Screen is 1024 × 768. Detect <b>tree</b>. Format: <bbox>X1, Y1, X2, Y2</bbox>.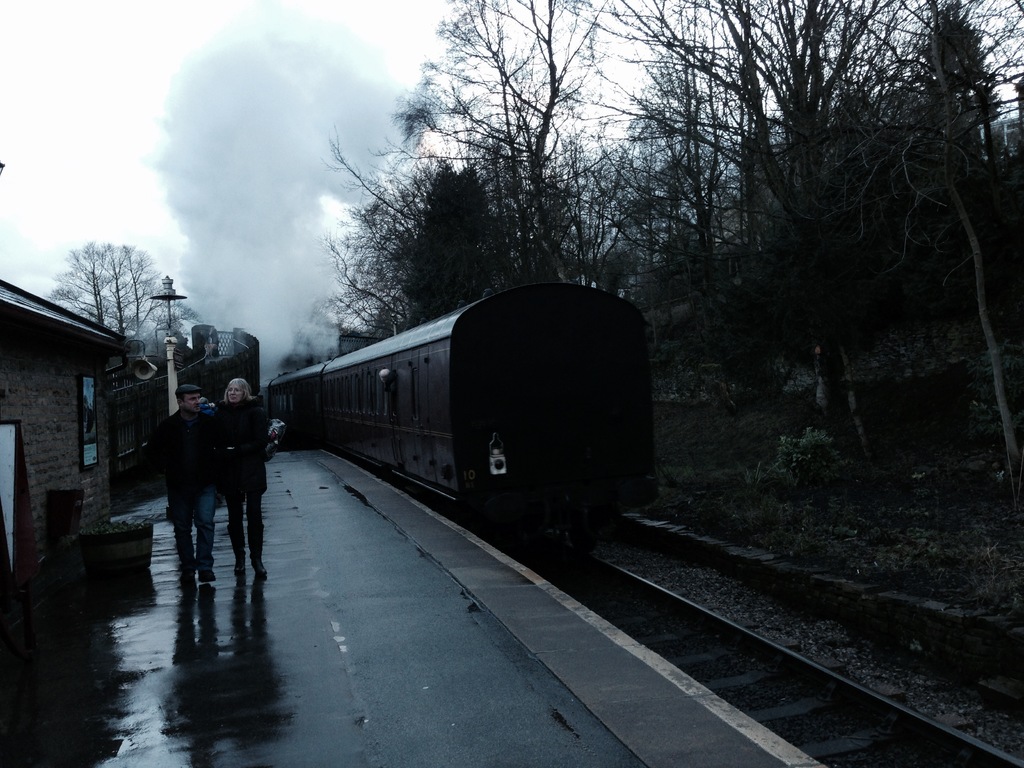
<bbox>50, 234, 162, 342</bbox>.
